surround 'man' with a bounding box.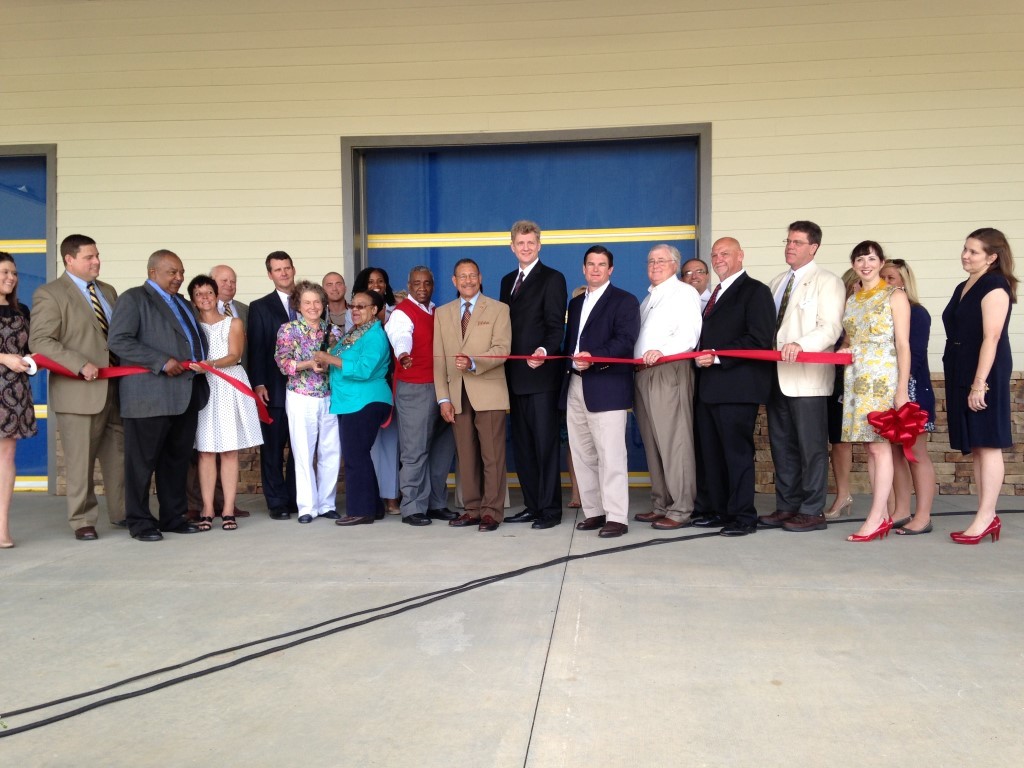
[left=498, top=222, right=568, bottom=529].
